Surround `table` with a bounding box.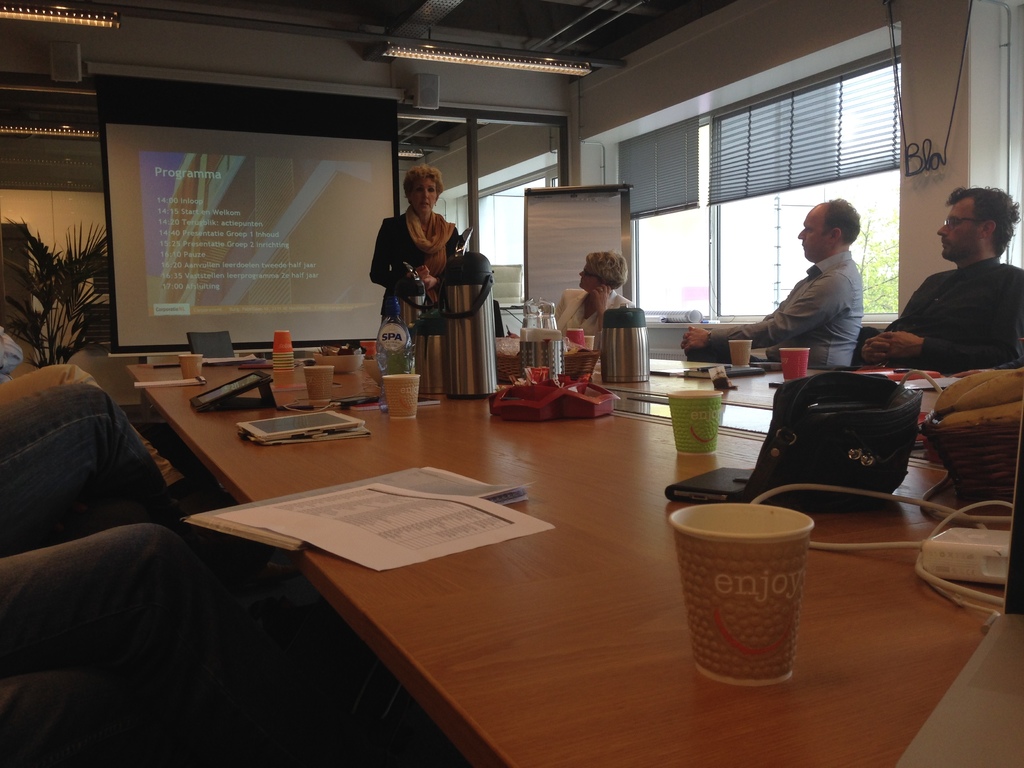
left=97, top=323, right=908, bottom=760.
